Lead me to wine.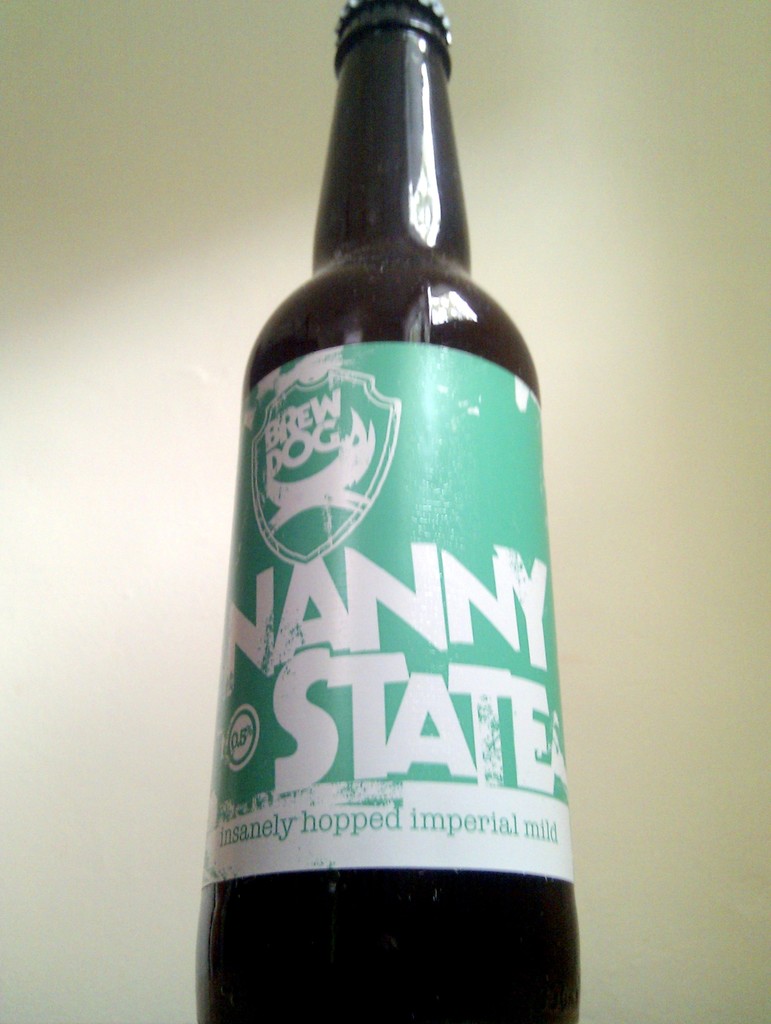
Lead to select_region(194, 0, 581, 1023).
